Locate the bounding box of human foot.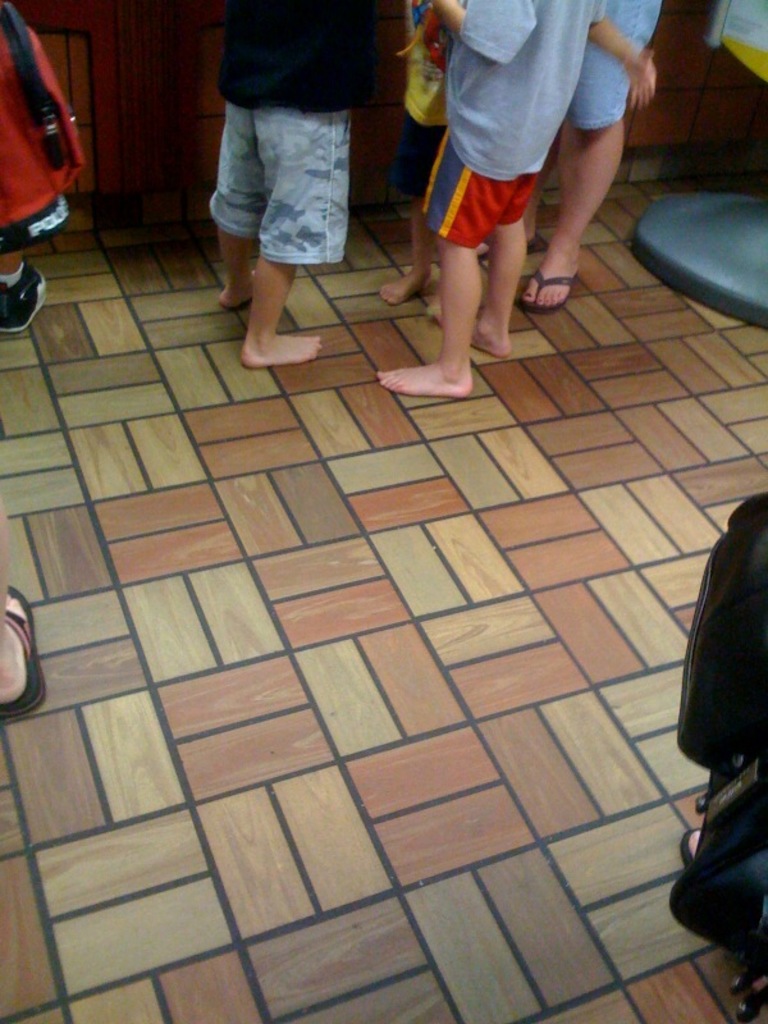
Bounding box: bbox=(529, 241, 580, 307).
